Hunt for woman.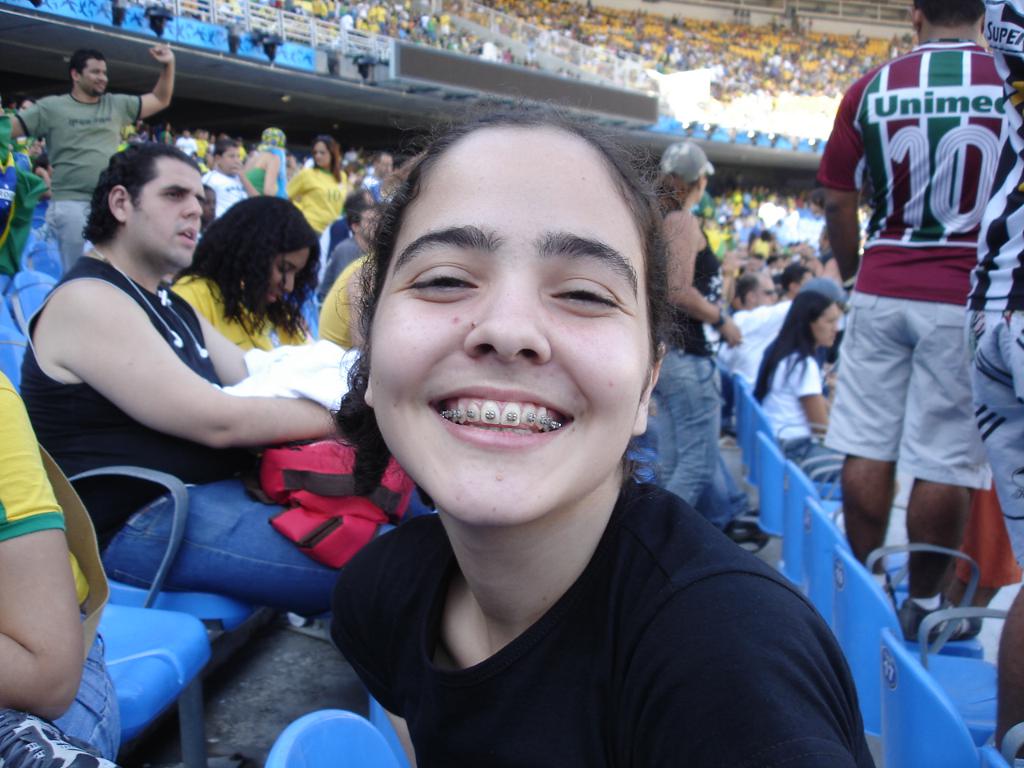
Hunted down at (650, 138, 748, 526).
